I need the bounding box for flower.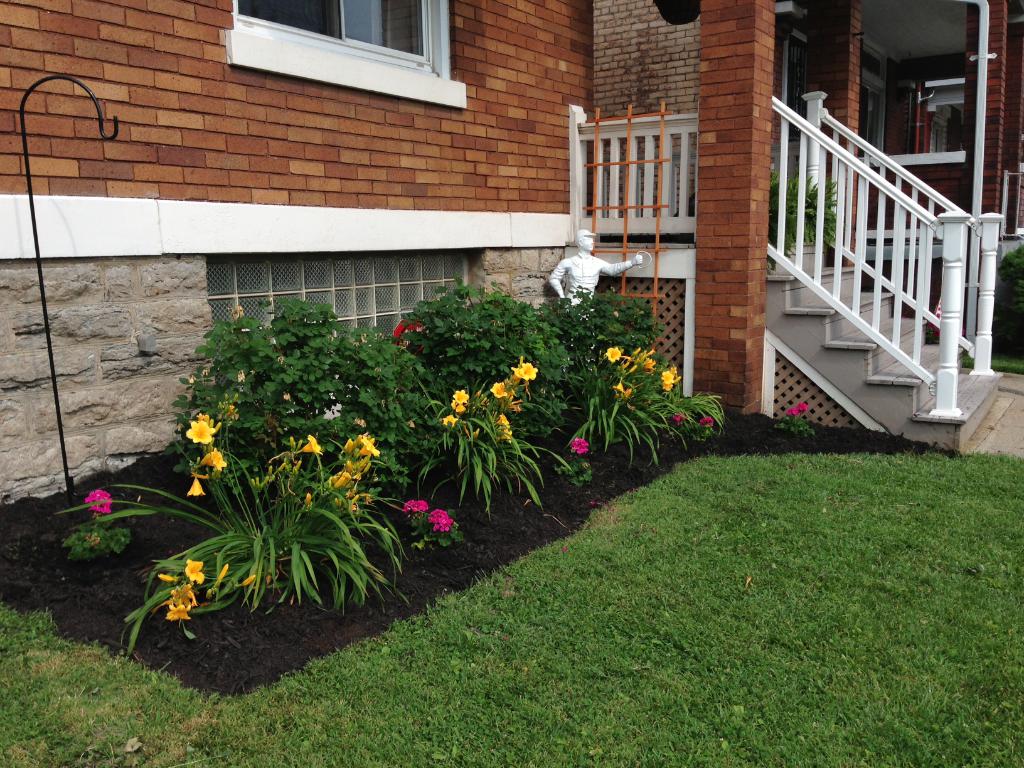
Here it is: BBox(605, 348, 620, 363).
